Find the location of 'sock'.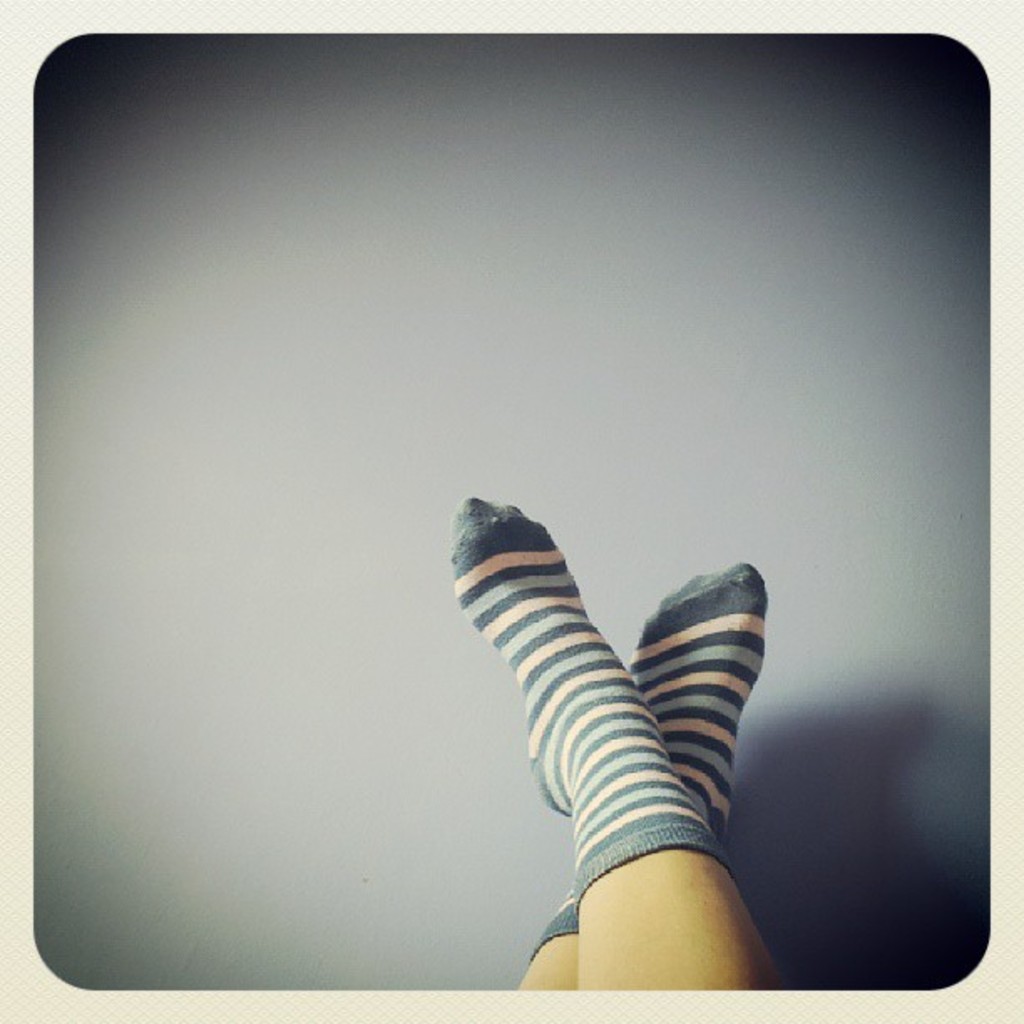
Location: rect(529, 557, 770, 960).
